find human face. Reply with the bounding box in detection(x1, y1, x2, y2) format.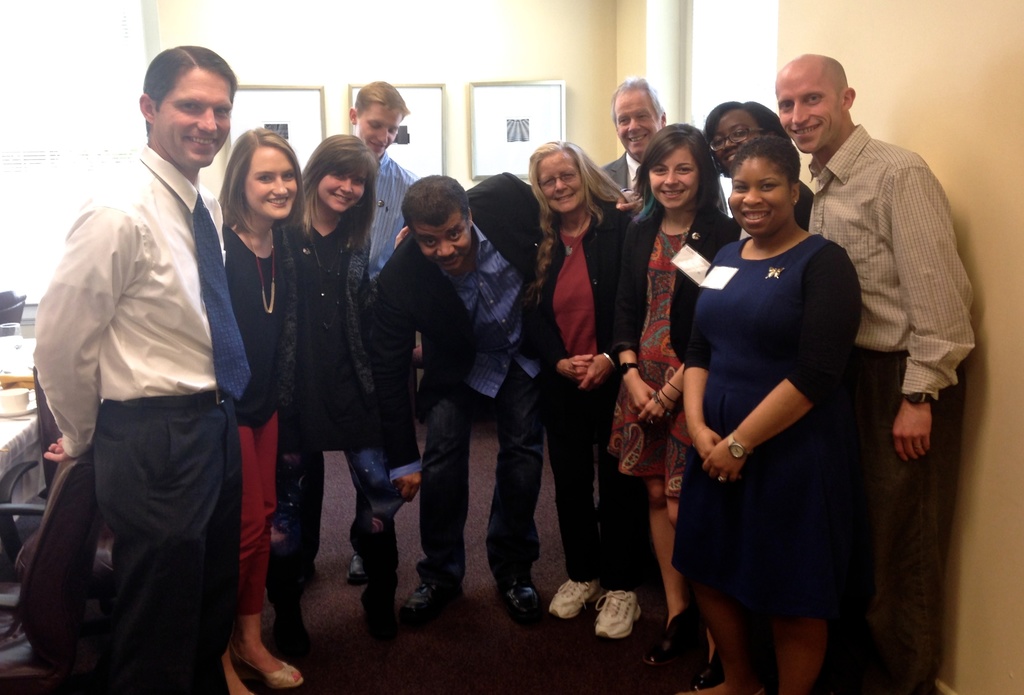
detection(414, 213, 471, 272).
